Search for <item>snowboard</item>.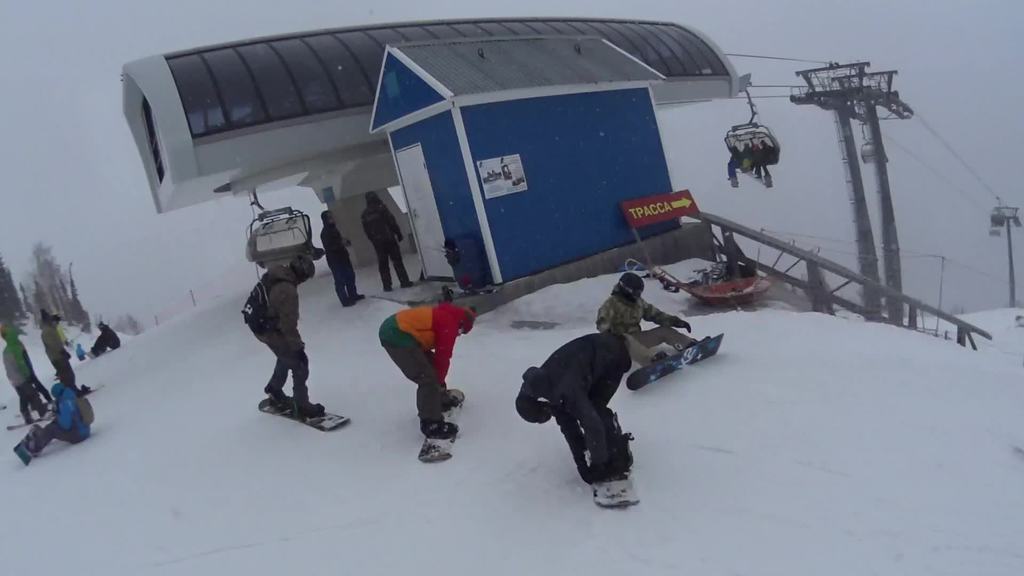
Found at box=[254, 396, 351, 435].
